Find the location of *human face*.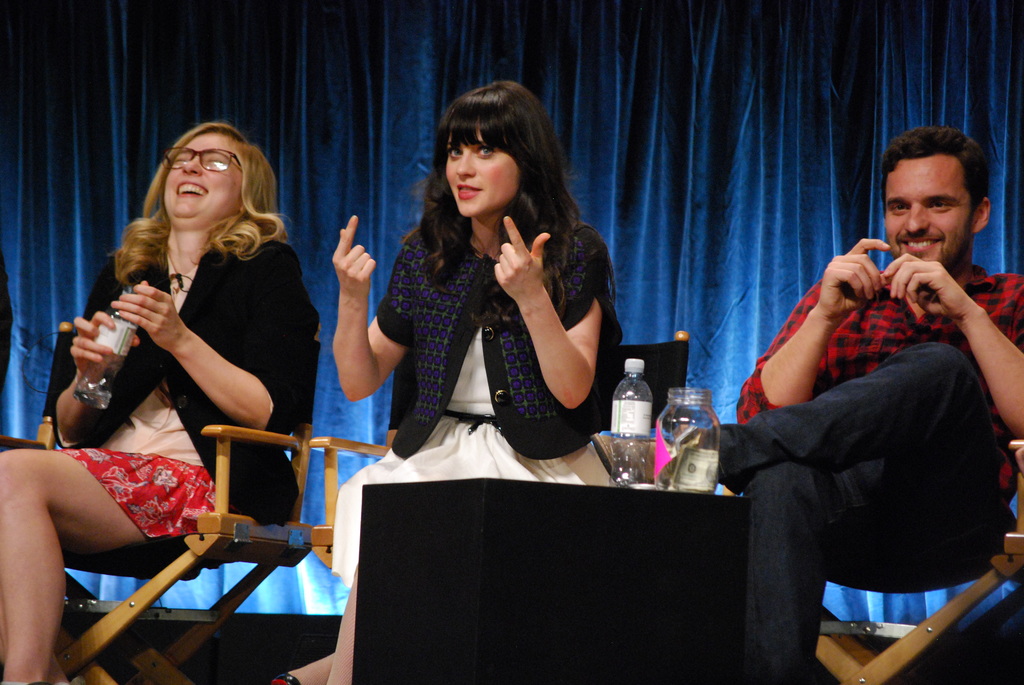
Location: {"left": 163, "top": 138, "right": 240, "bottom": 226}.
